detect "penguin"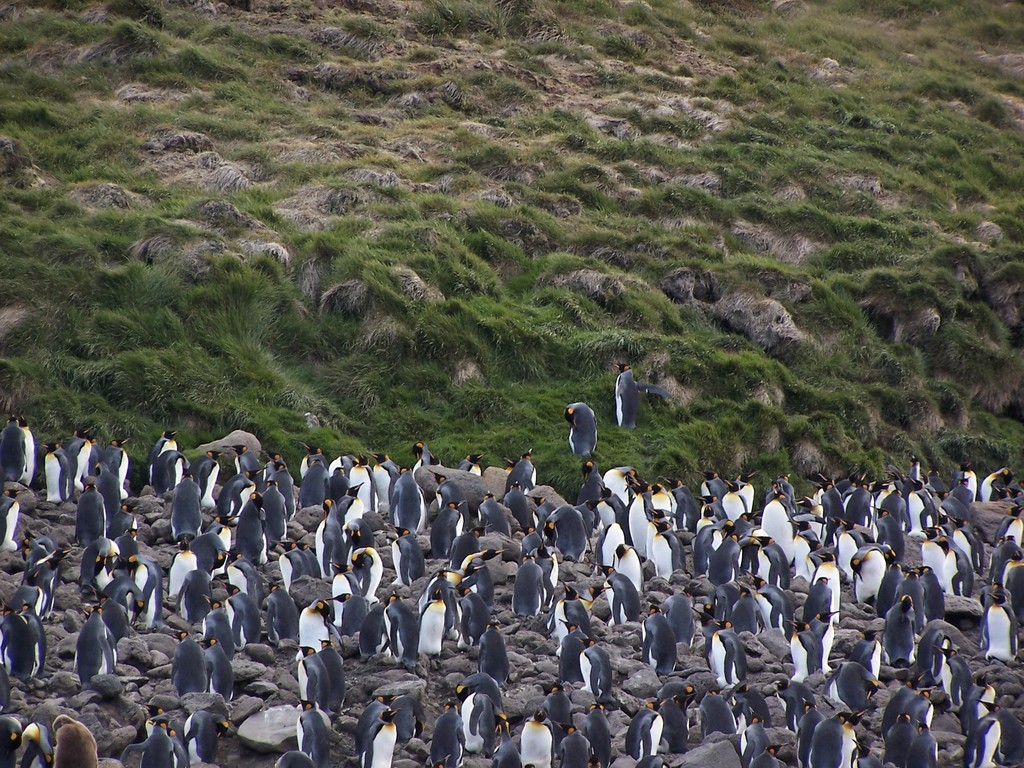
bbox=(386, 465, 427, 540)
